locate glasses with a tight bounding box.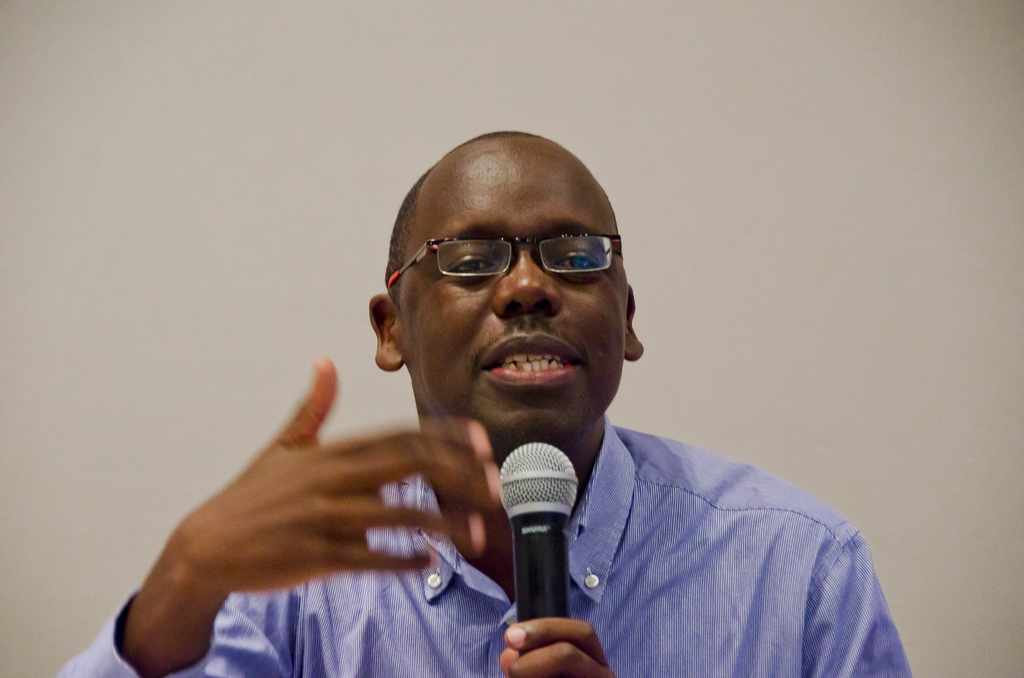
locate(385, 238, 625, 288).
